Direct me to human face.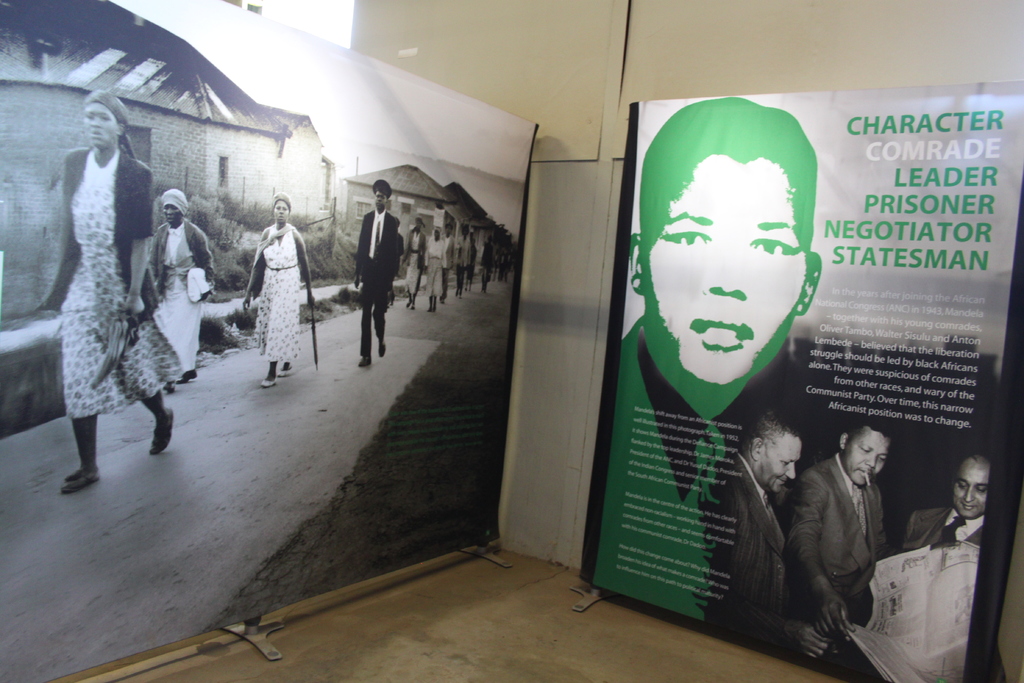
Direction: (left=272, top=197, right=287, bottom=225).
